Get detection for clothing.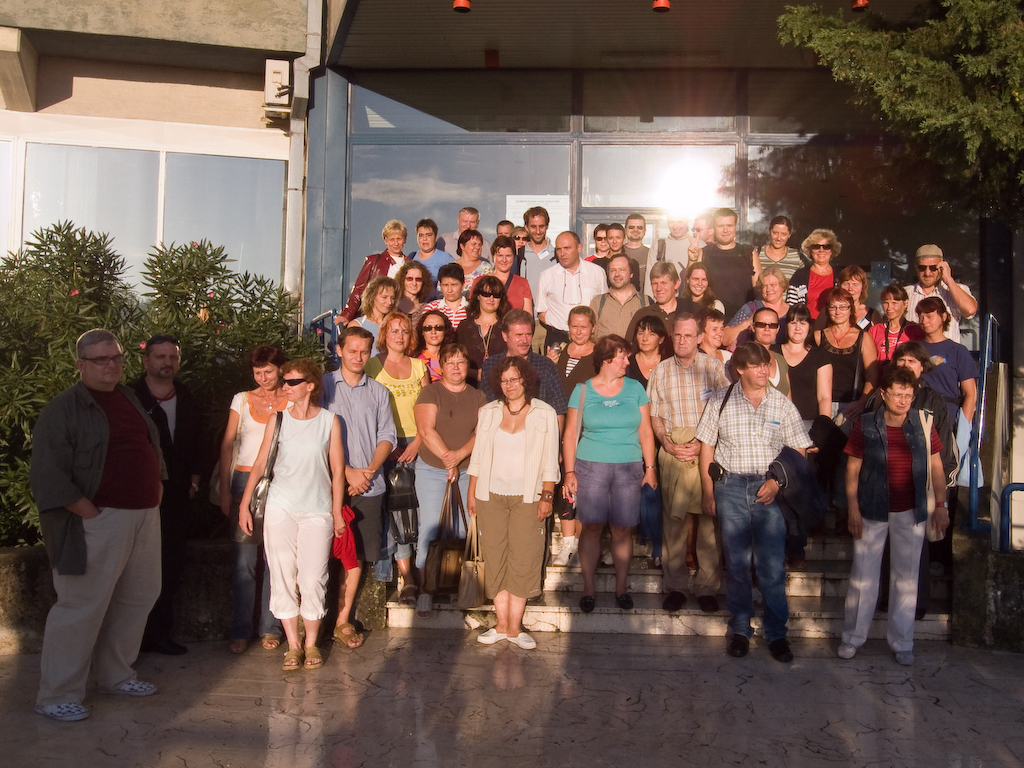
Detection: (26,336,178,700).
